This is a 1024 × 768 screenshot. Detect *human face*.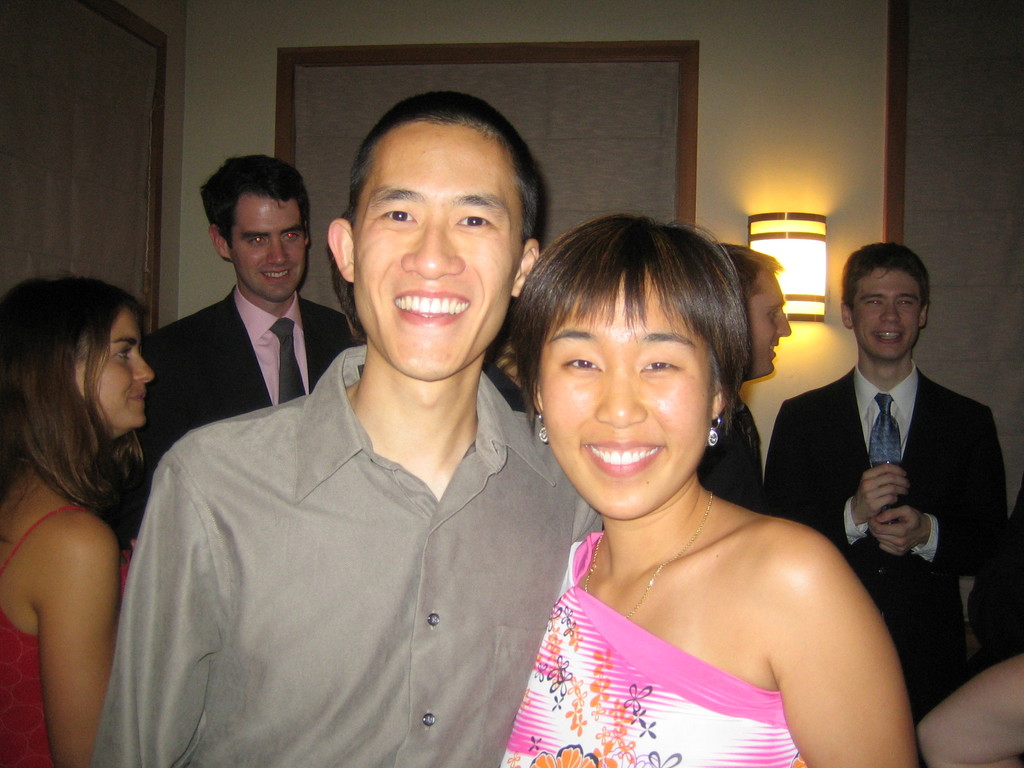
detection(356, 120, 526, 379).
